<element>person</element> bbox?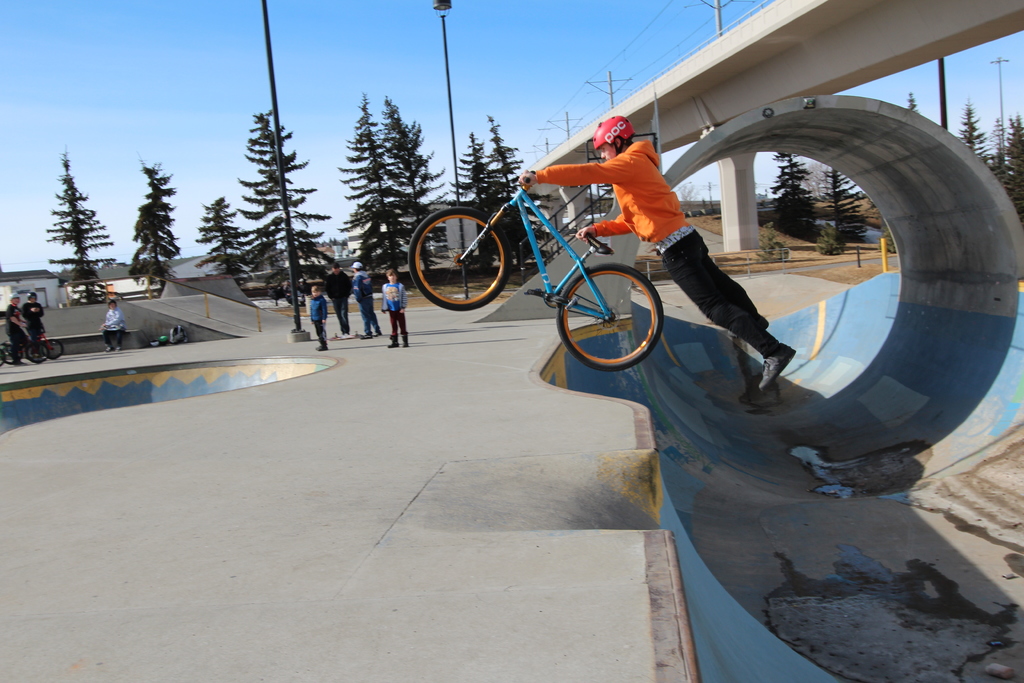
l=308, t=285, r=328, b=352
